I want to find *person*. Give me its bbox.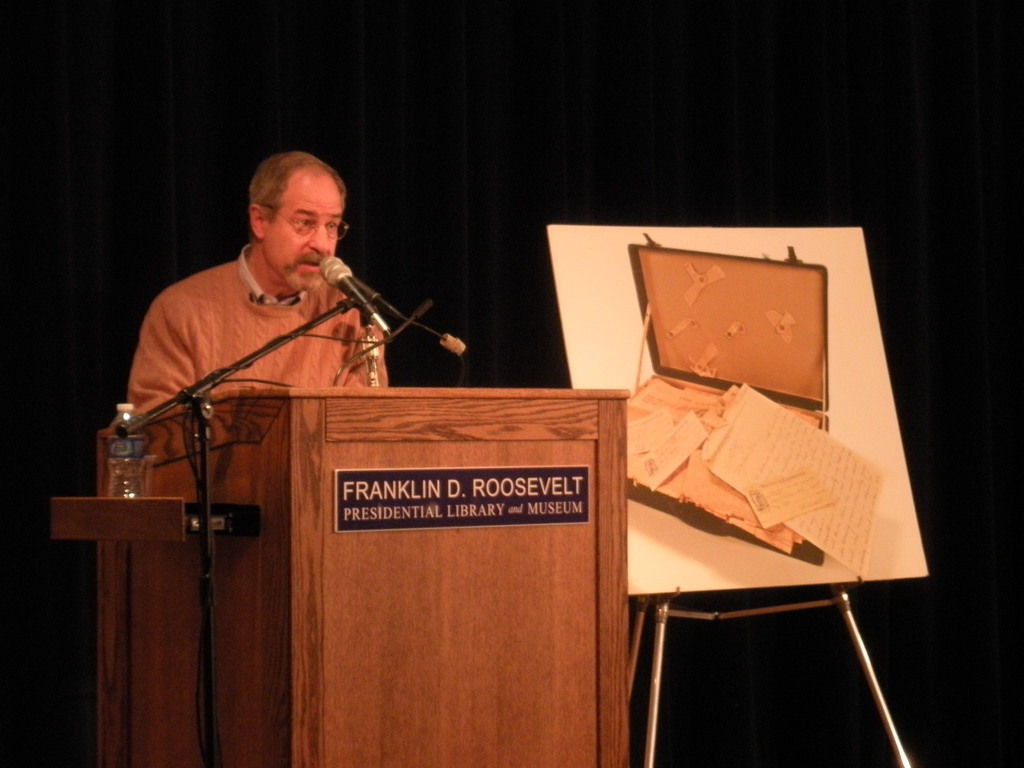
124 150 397 417.
